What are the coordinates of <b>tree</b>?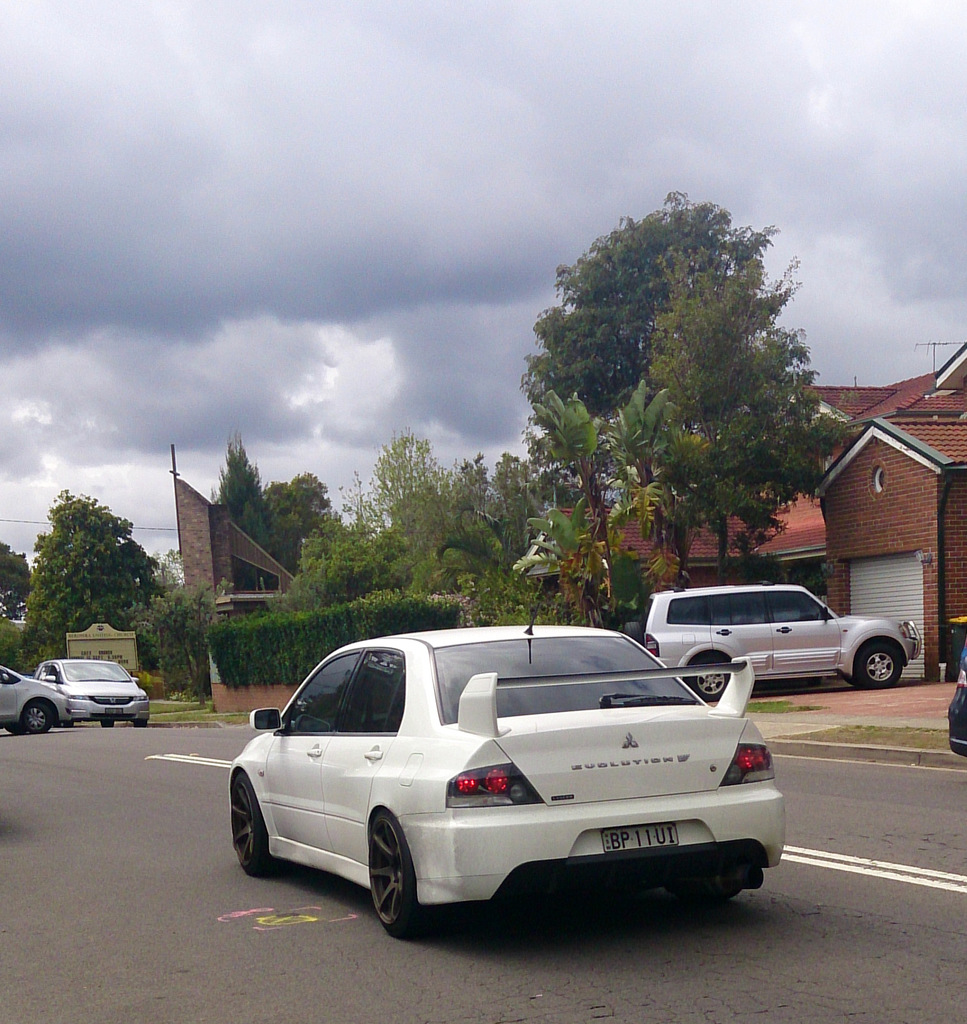
crop(333, 470, 389, 540).
